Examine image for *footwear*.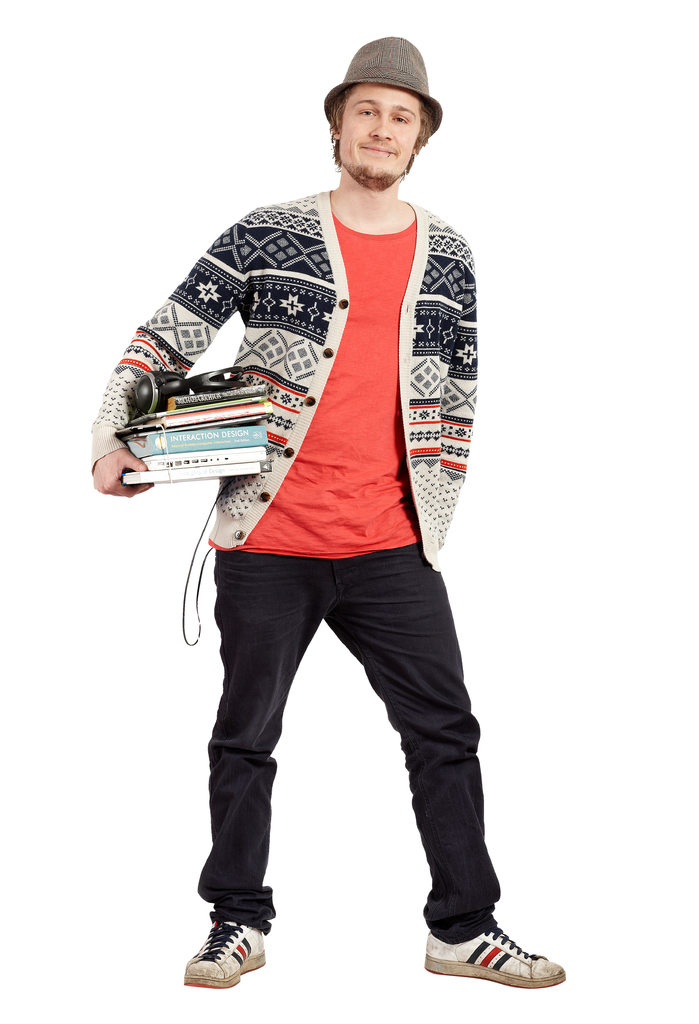
Examination result: 419/918/574/992.
